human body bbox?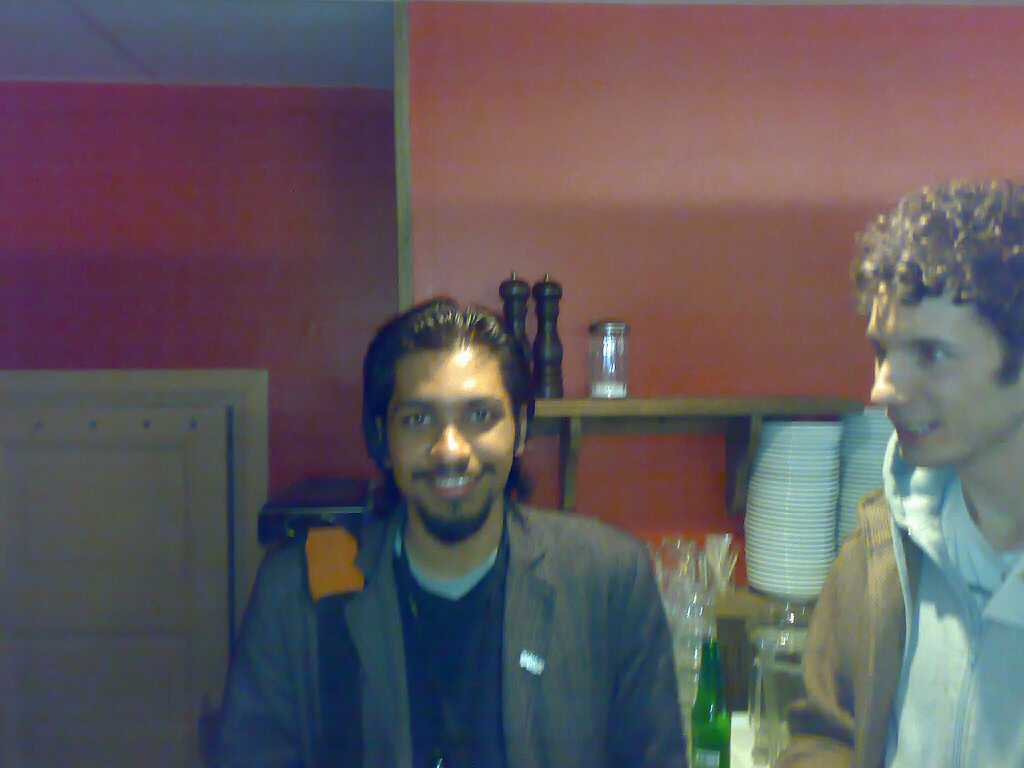
x1=196, y1=287, x2=696, y2=767
